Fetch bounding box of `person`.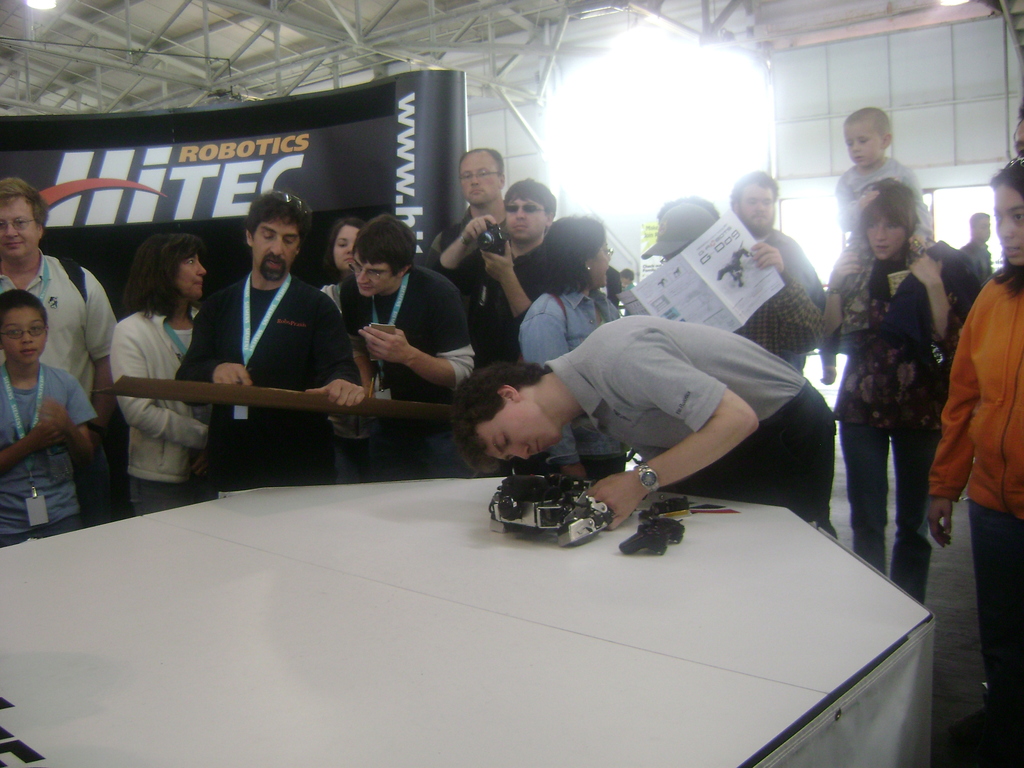
Bbox: bbox(0, 178, 115, 522).
